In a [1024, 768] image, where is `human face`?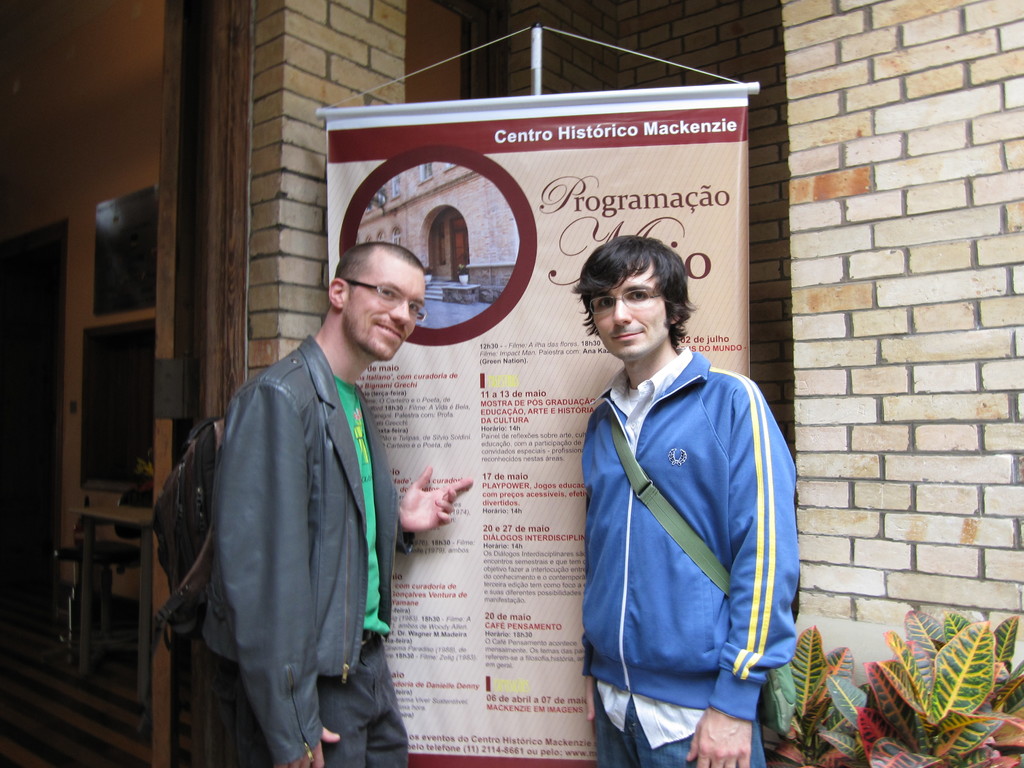
(588, 262, 664, 359).
